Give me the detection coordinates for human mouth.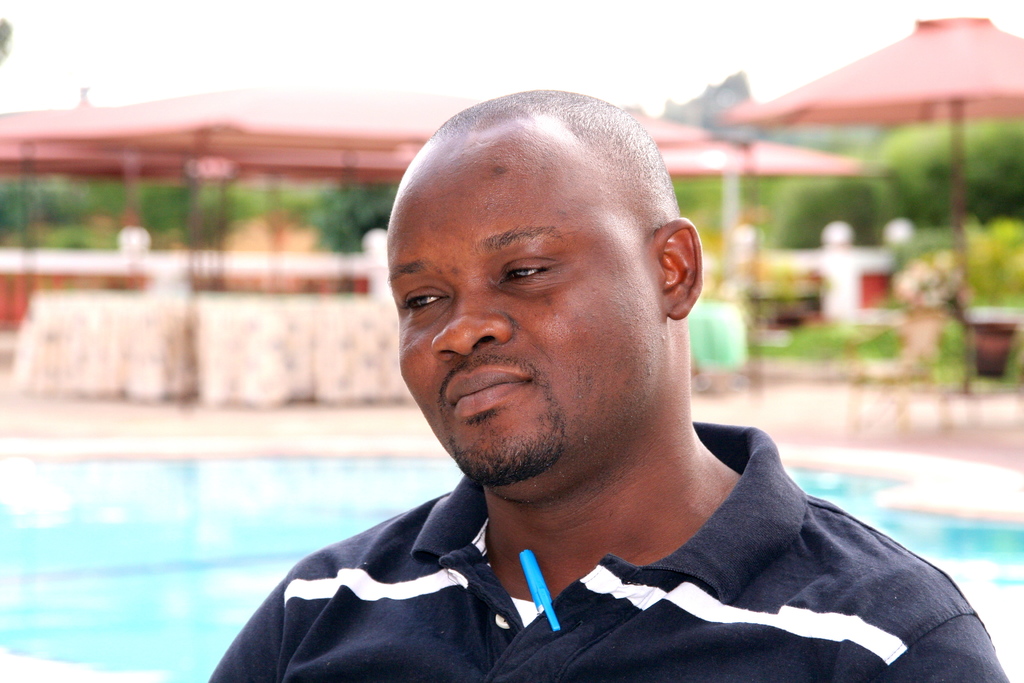
pyautogui.locateOnScreen(445, 369, 525, 401).
